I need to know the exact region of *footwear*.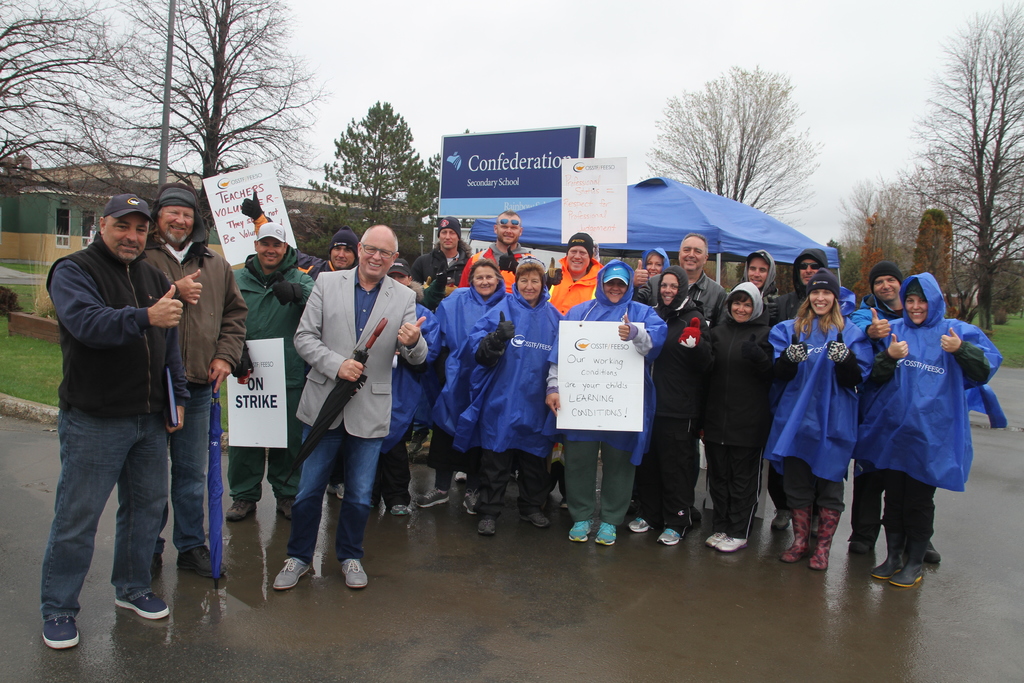
Region: box(511, 467, 519, 480).
